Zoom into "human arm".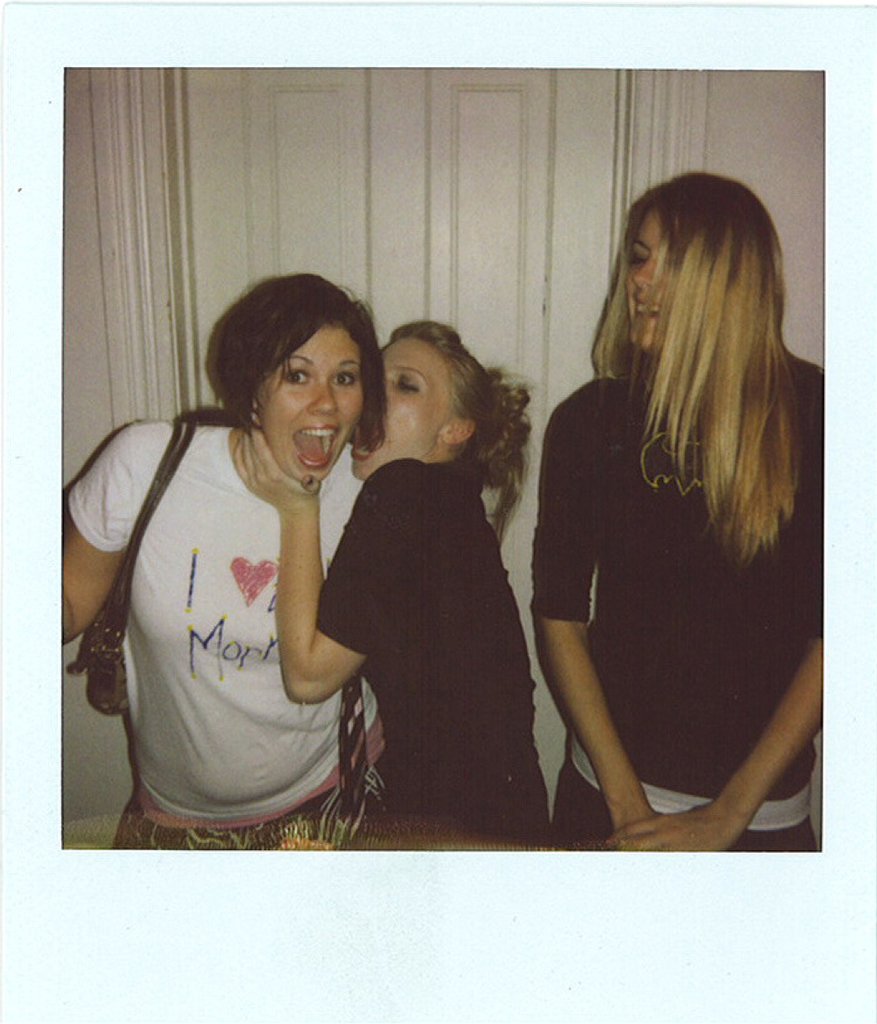
Zoom target: [x1=607, y1=370, x2=822, y2=851].
